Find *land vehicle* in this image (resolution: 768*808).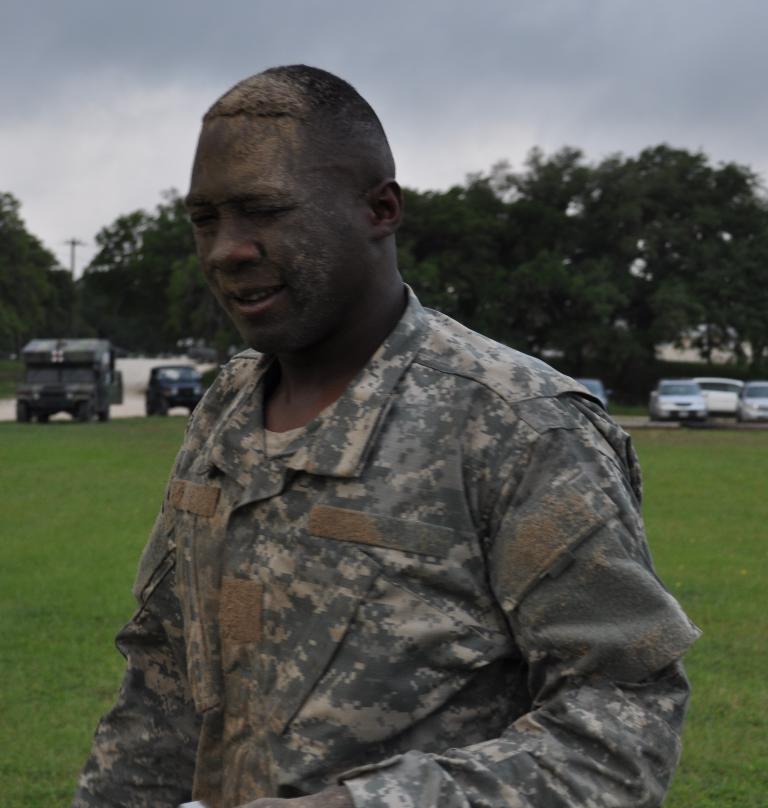
rect(737, 380, 767, 418).
